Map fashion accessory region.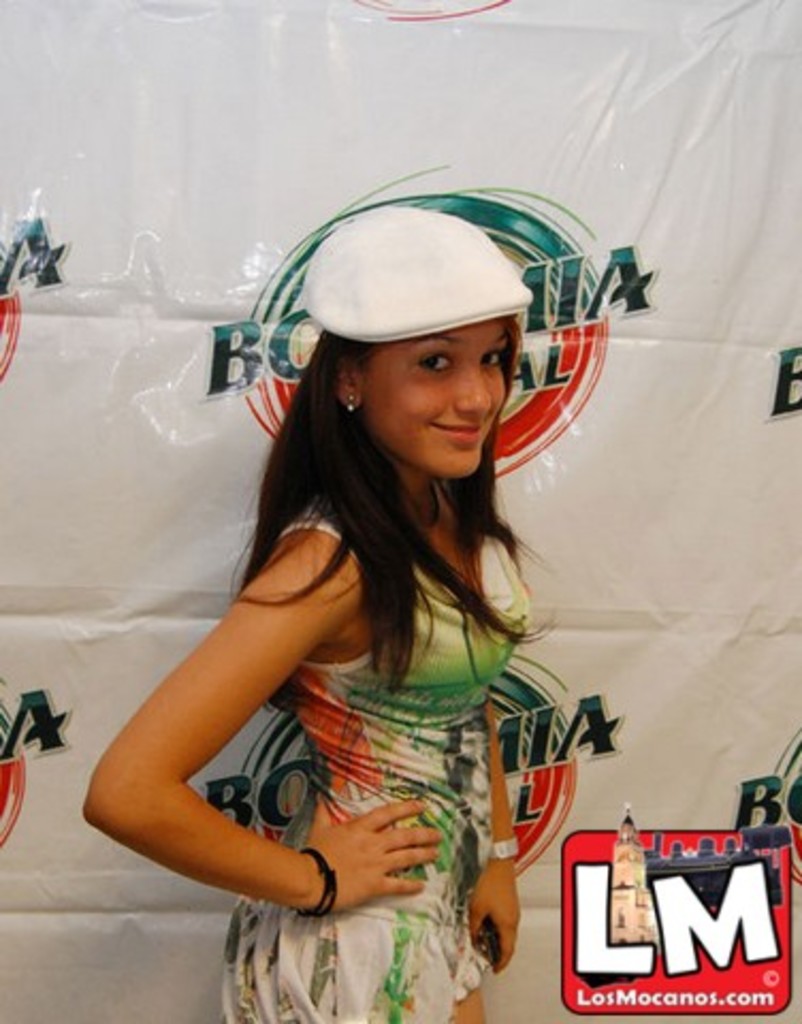
Mapped to (301, 209, 535, 346).
